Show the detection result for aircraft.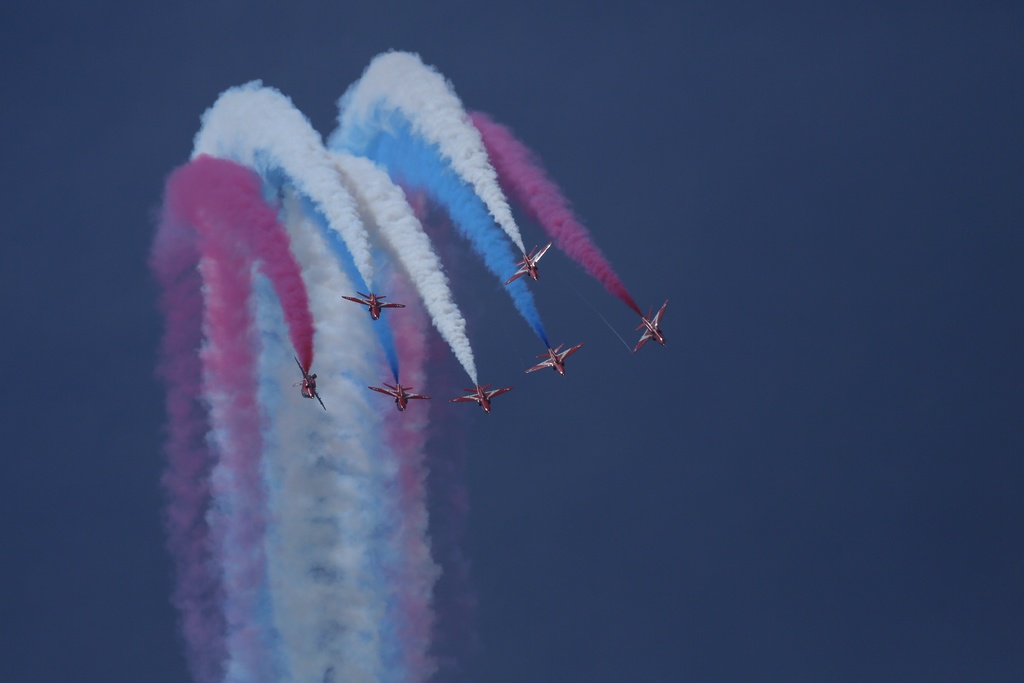
(632,300,670,352).
